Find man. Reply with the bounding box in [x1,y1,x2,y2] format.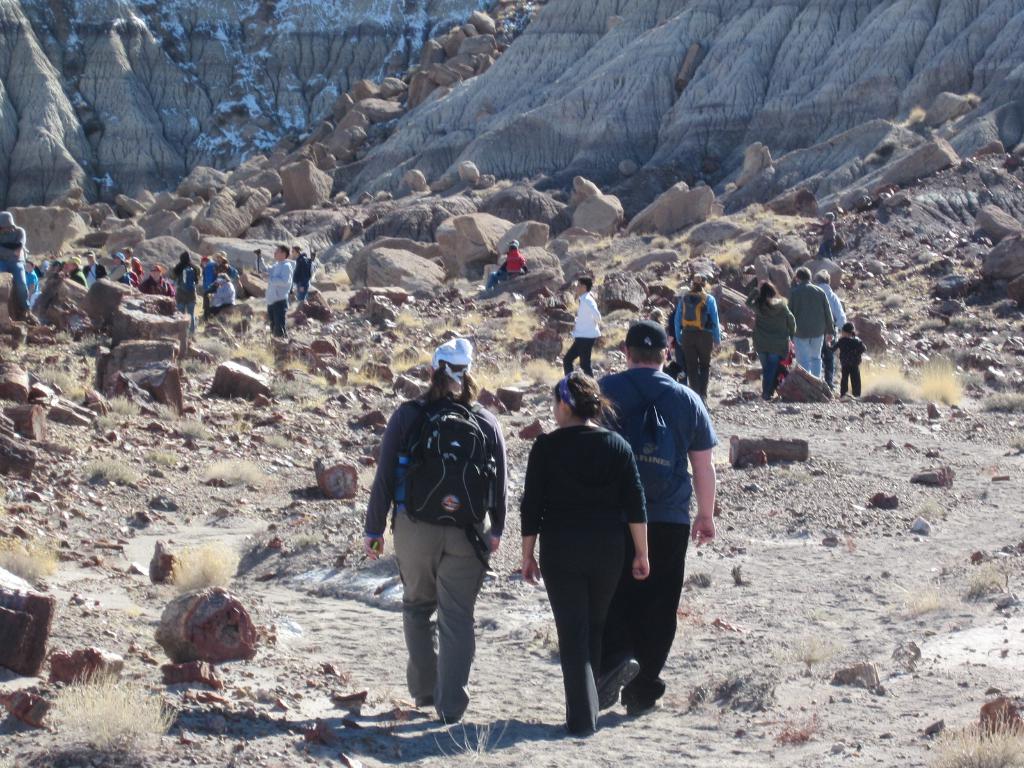
[788,266,836,378].
